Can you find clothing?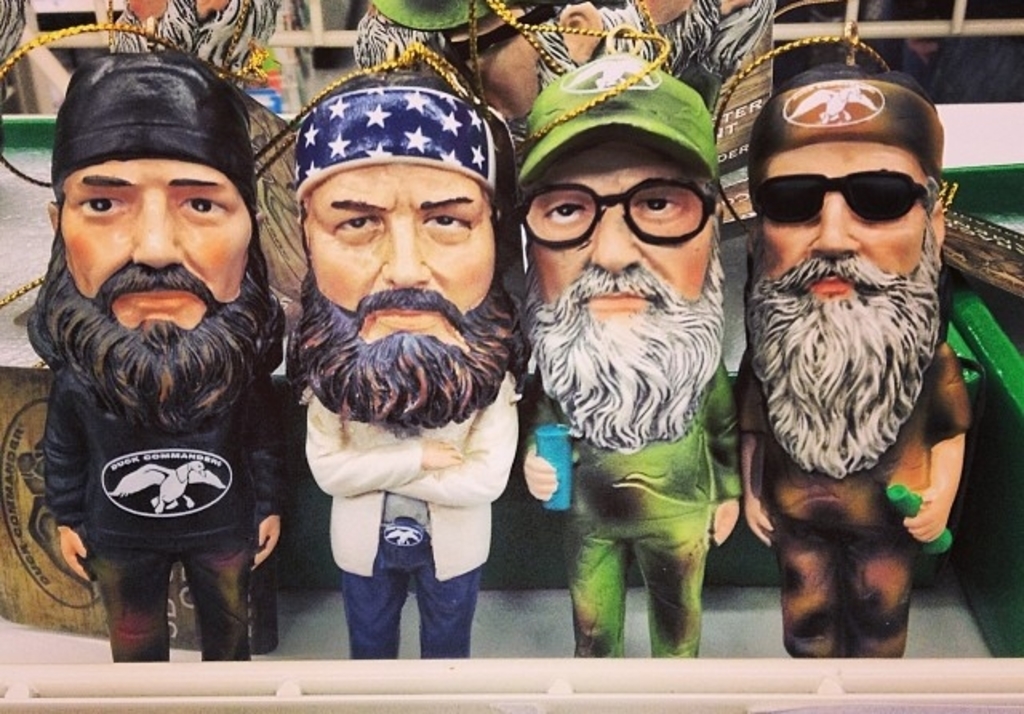
Yes, bounding box: 736,315,982,653.
